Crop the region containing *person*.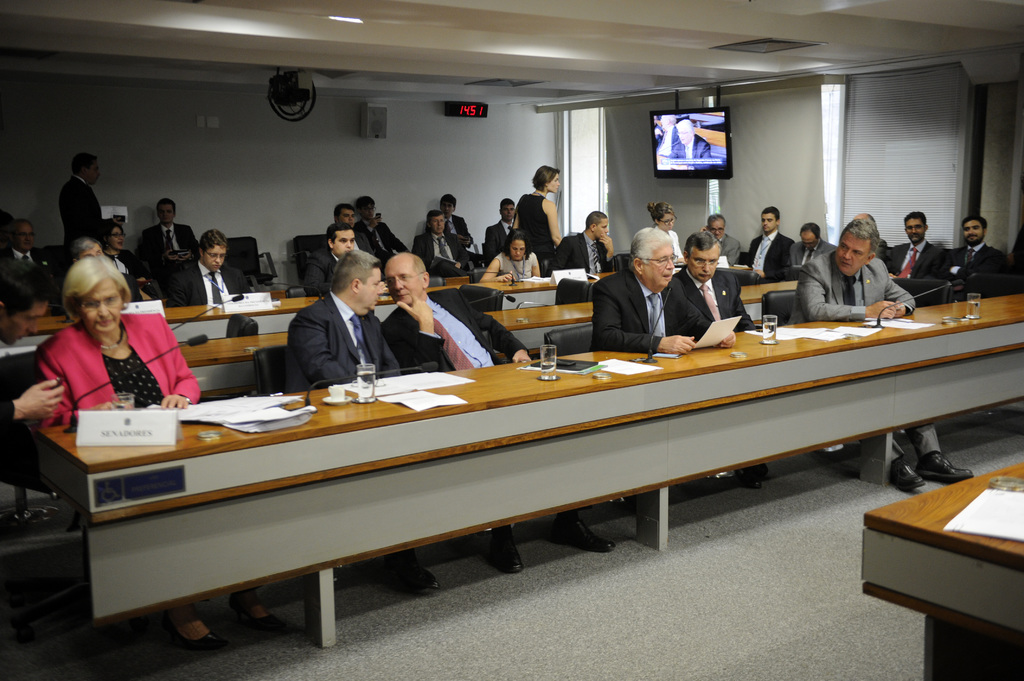
Crop region: (x1=648, y1=200, x2=683, y2=265).
